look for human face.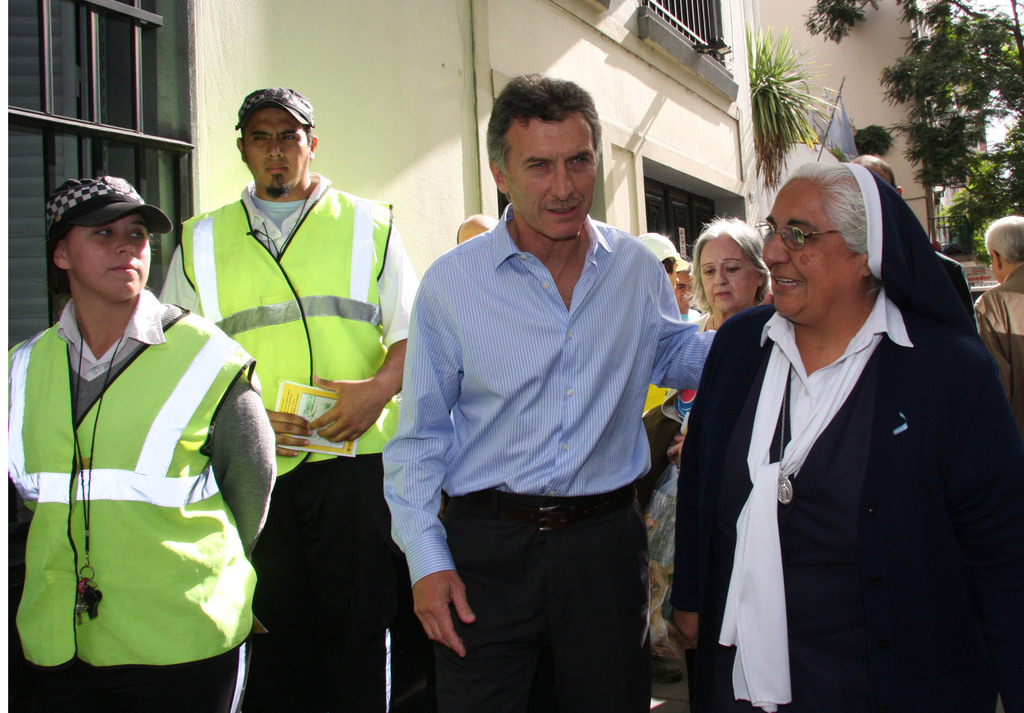
Found: crop(762, 178, 854, 324).
